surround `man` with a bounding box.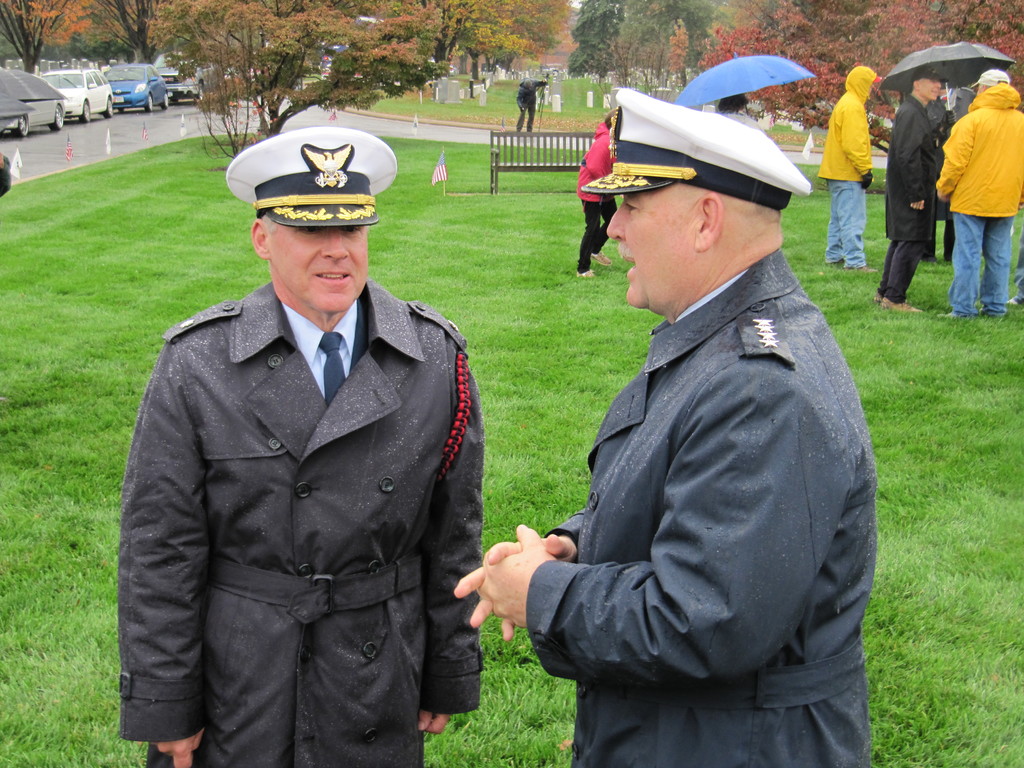
<bbox>517, 76, 554, 138</bbox>.
